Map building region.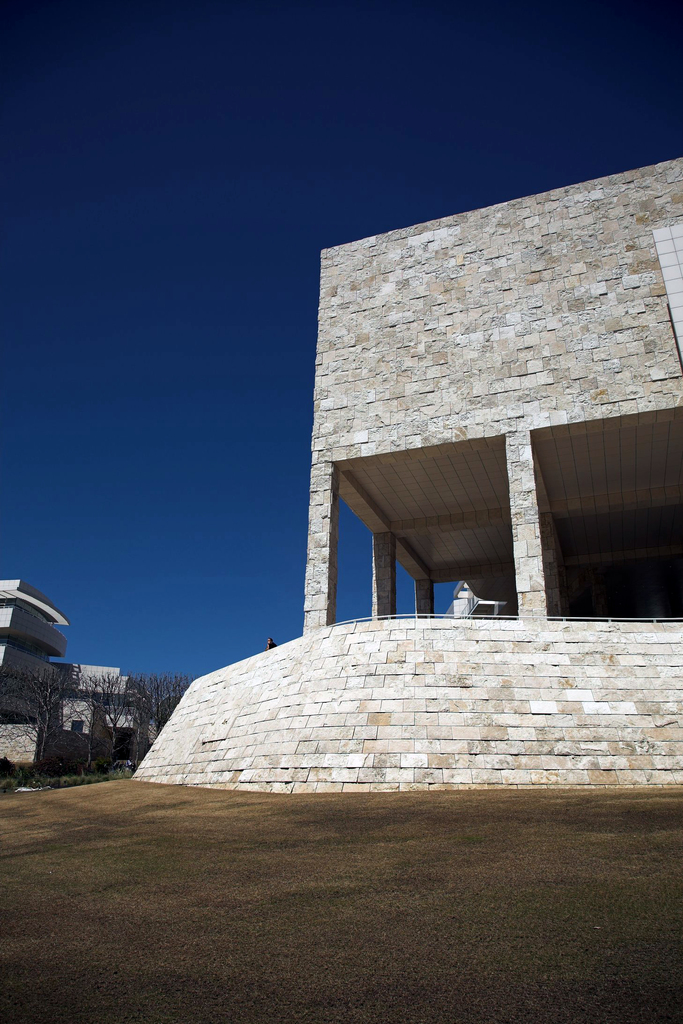
Mapped to (left=3, top=579, right=76, bottom=784).
